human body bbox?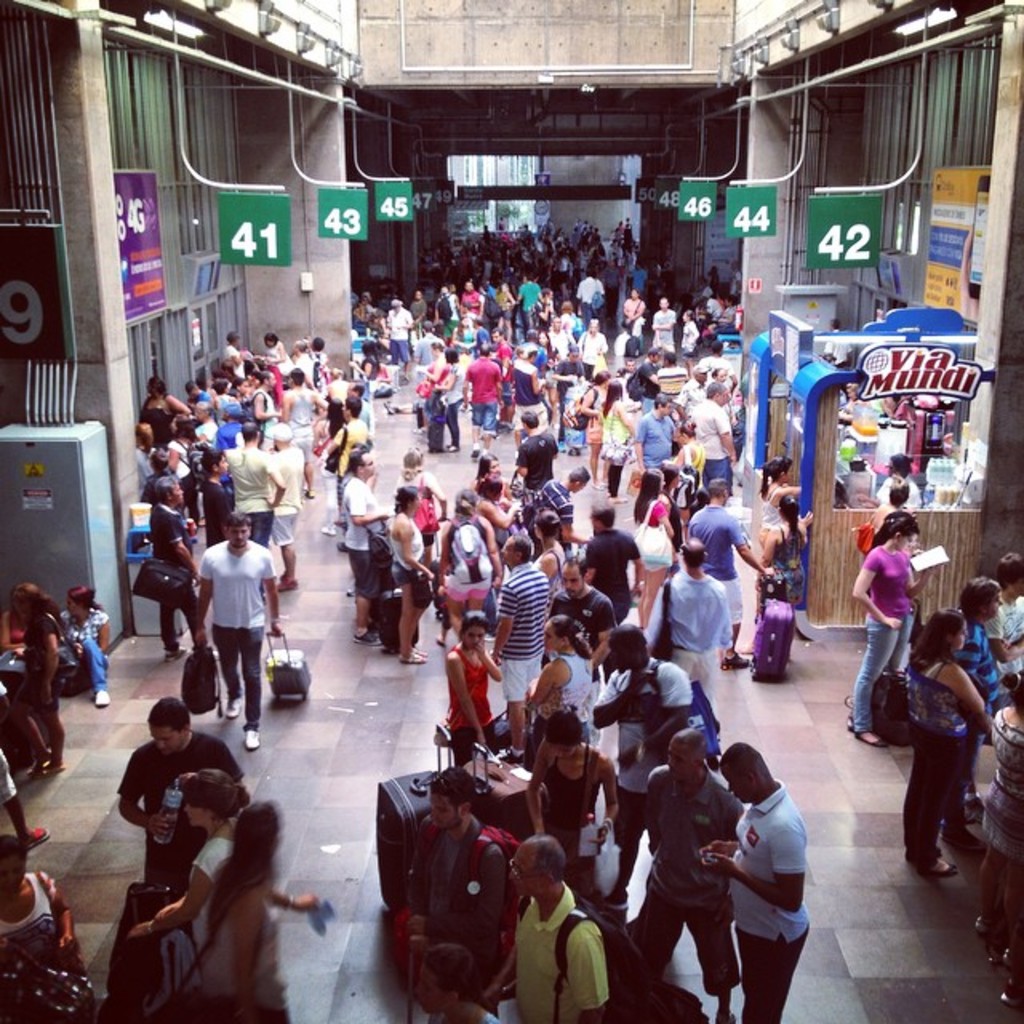
select_region(336, 395, 363, 462)
